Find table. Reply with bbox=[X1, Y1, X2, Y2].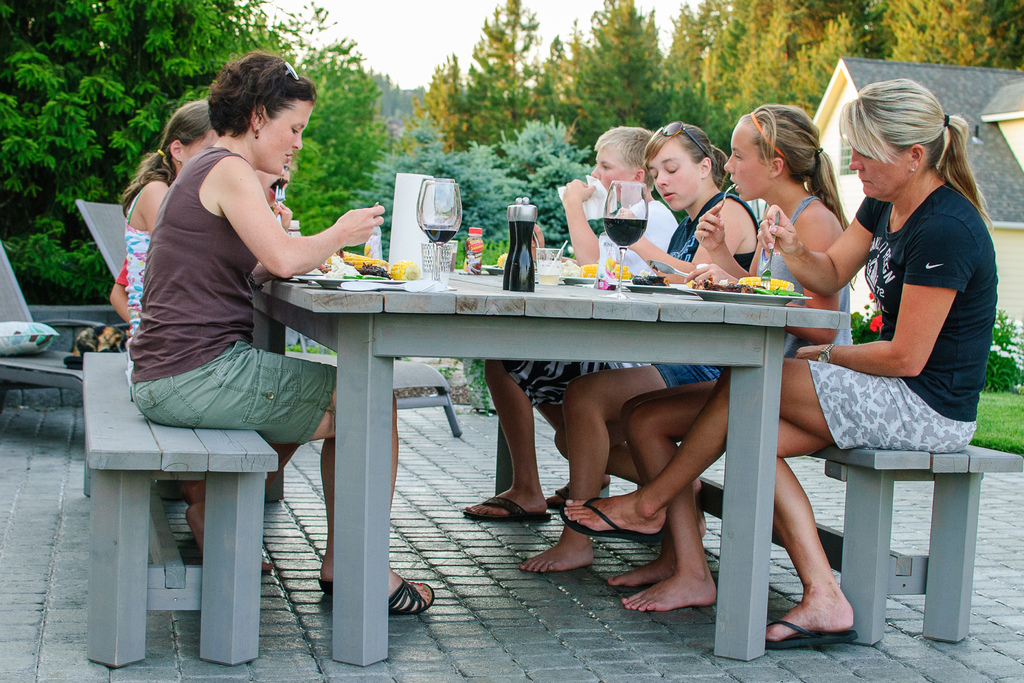
bbox=[597, 442, 1023, 648].
